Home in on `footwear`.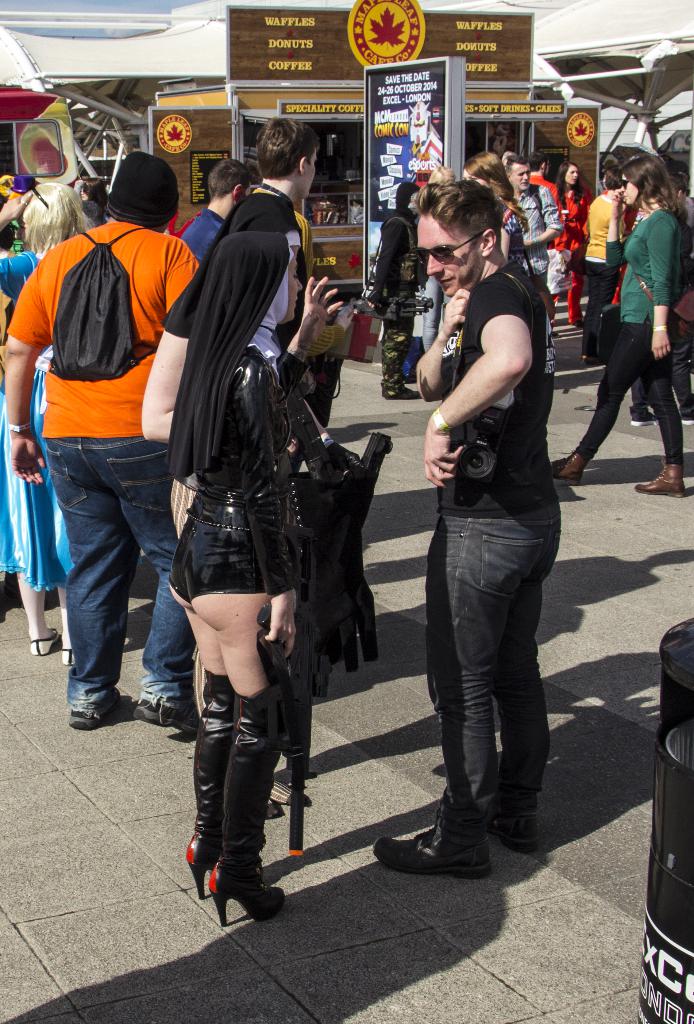
Homed in at x1=181, y1=673, x2=239, y2=900.
